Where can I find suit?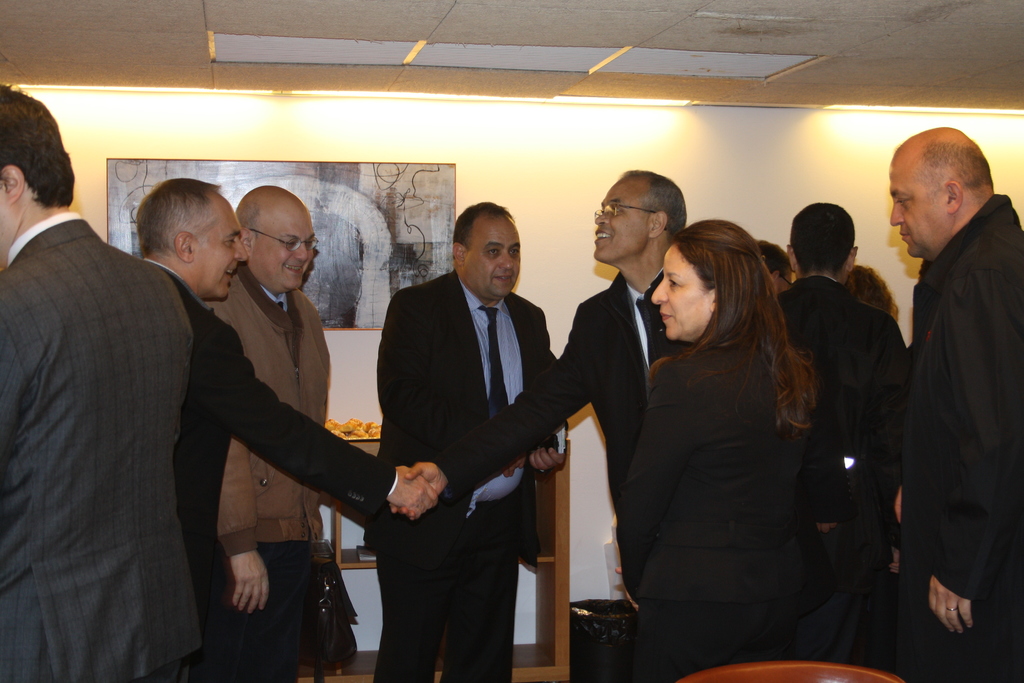
You can find it at {"x1": 0, "y1": 215, "x2": 212, "y2": 682}.
